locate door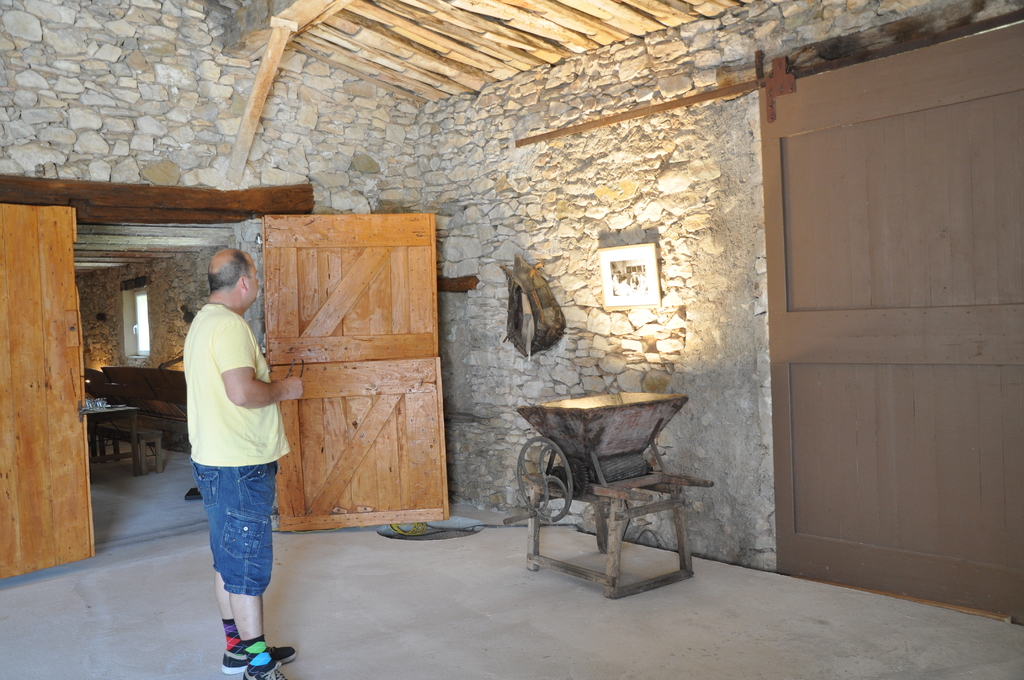
(left=0, top=204, right=96, bottom=579)
